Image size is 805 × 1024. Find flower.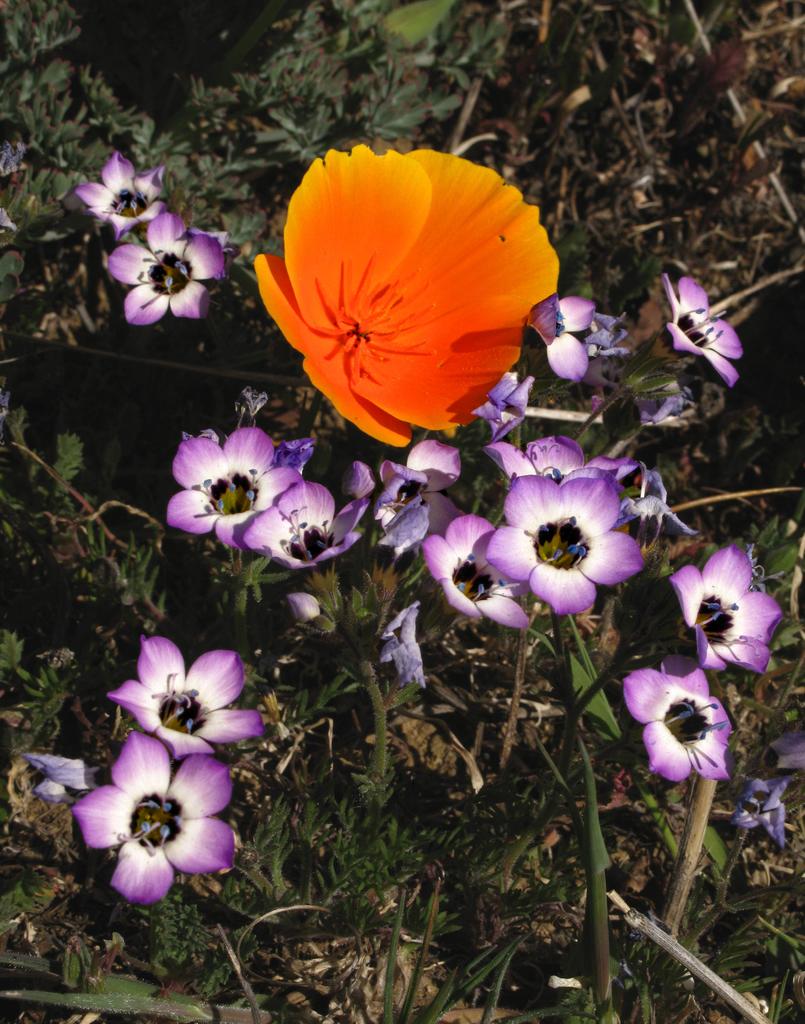
165,422,302,550.
